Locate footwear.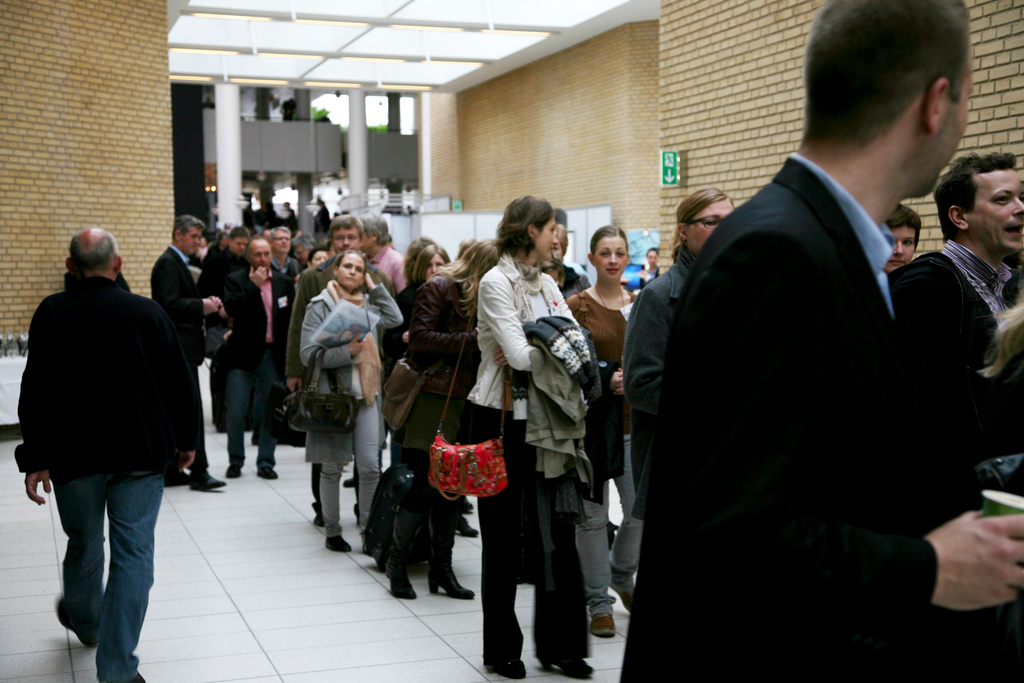
Bounding box: box(457, 489, 476, 513).
